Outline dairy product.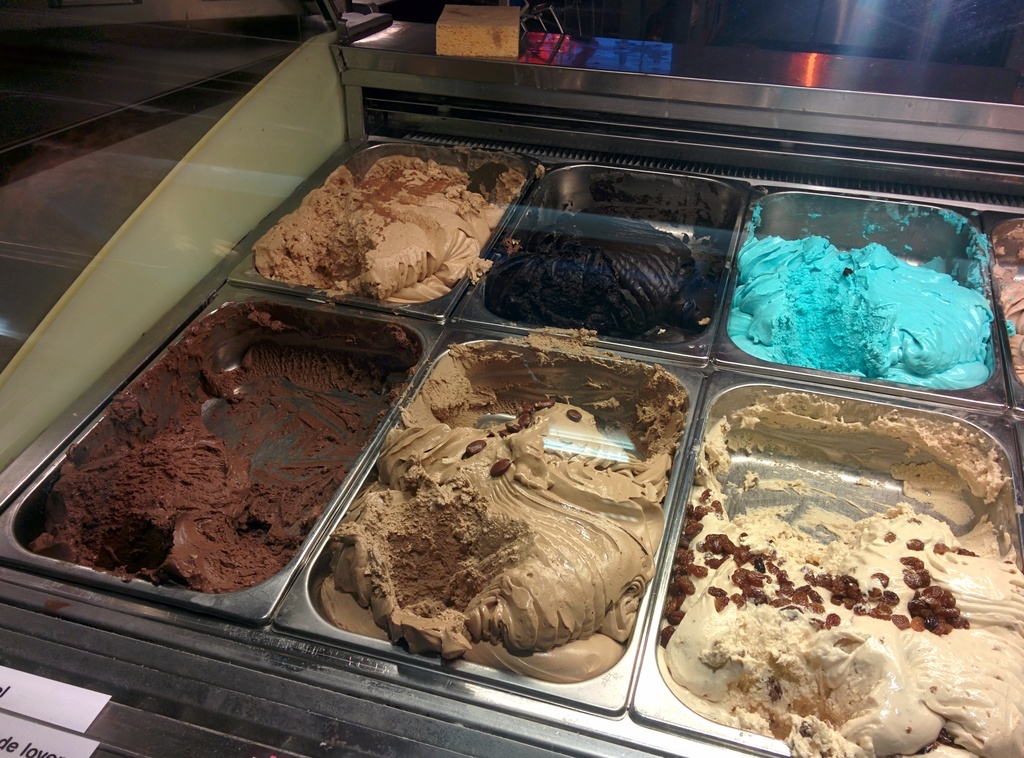
Outline: [x1=284, y1=334, x2=704, y2=719].
